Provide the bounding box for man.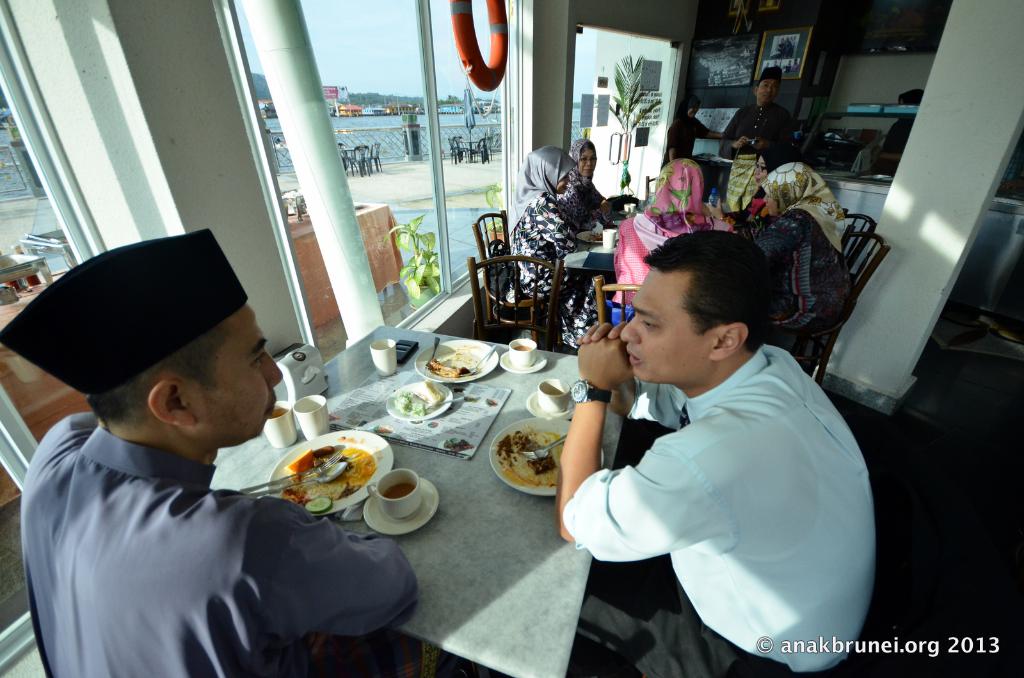
rect(0, 229, 420, 677).
